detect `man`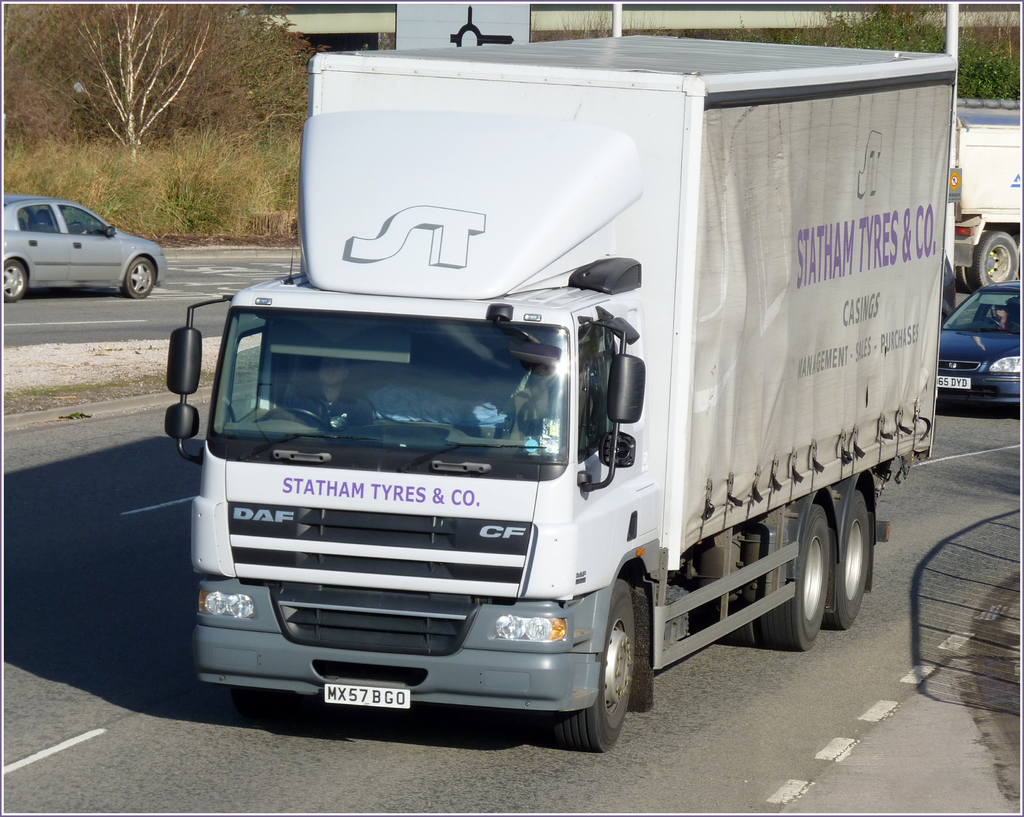
rect(276, 358, 380, 434)
